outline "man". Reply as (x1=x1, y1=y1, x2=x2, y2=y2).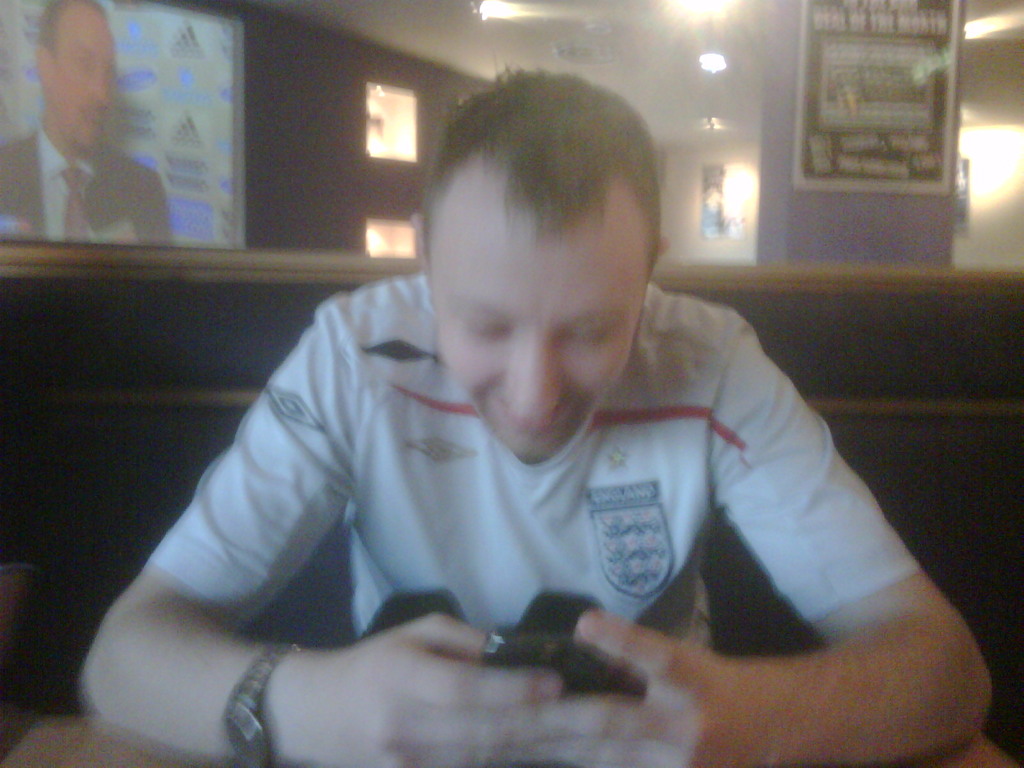
(x1=79, y1=65, x2=1002, y2=765).
